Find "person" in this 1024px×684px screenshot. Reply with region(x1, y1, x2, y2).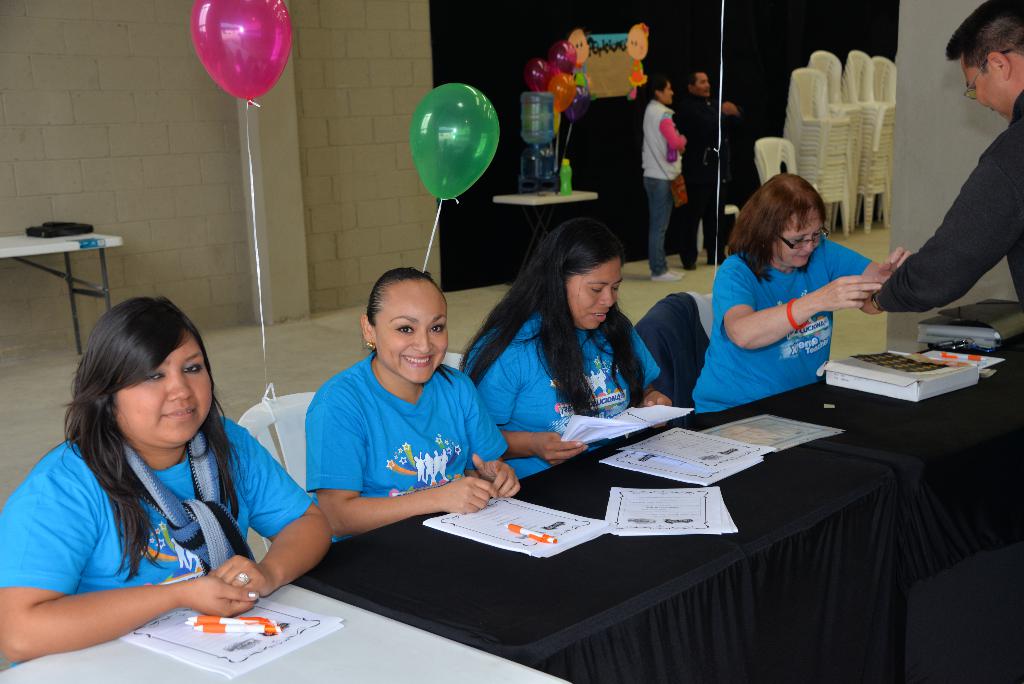
region(566, 27, 595, 99).
